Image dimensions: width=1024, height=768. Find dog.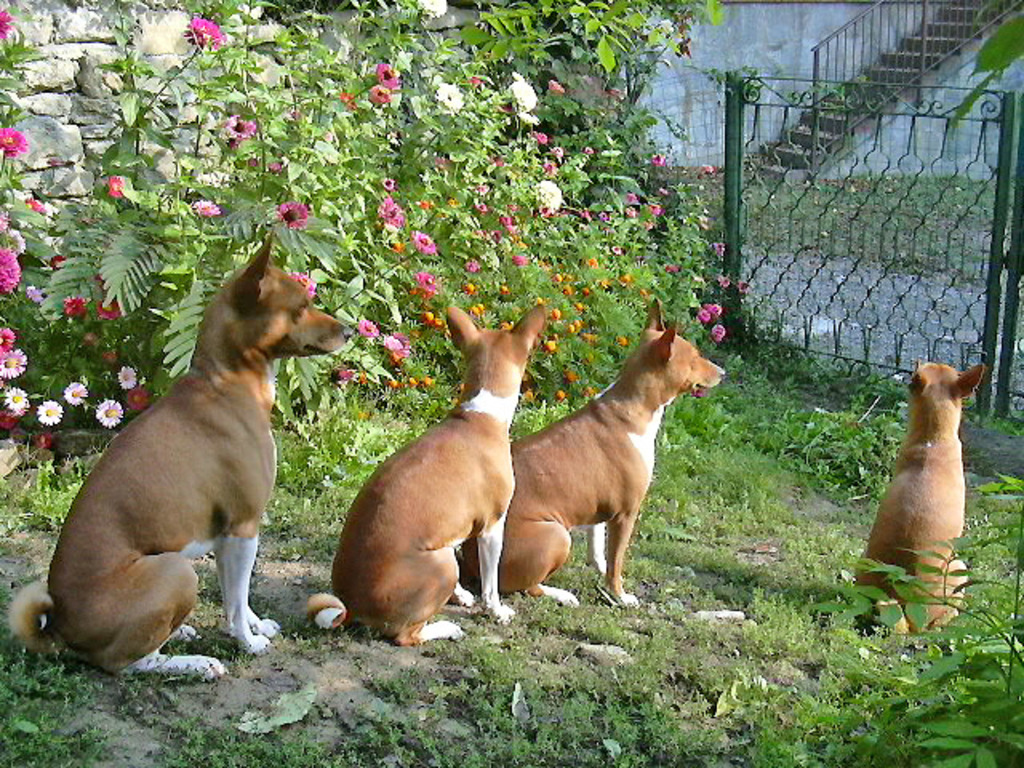
(13, 229, 342, 682).
